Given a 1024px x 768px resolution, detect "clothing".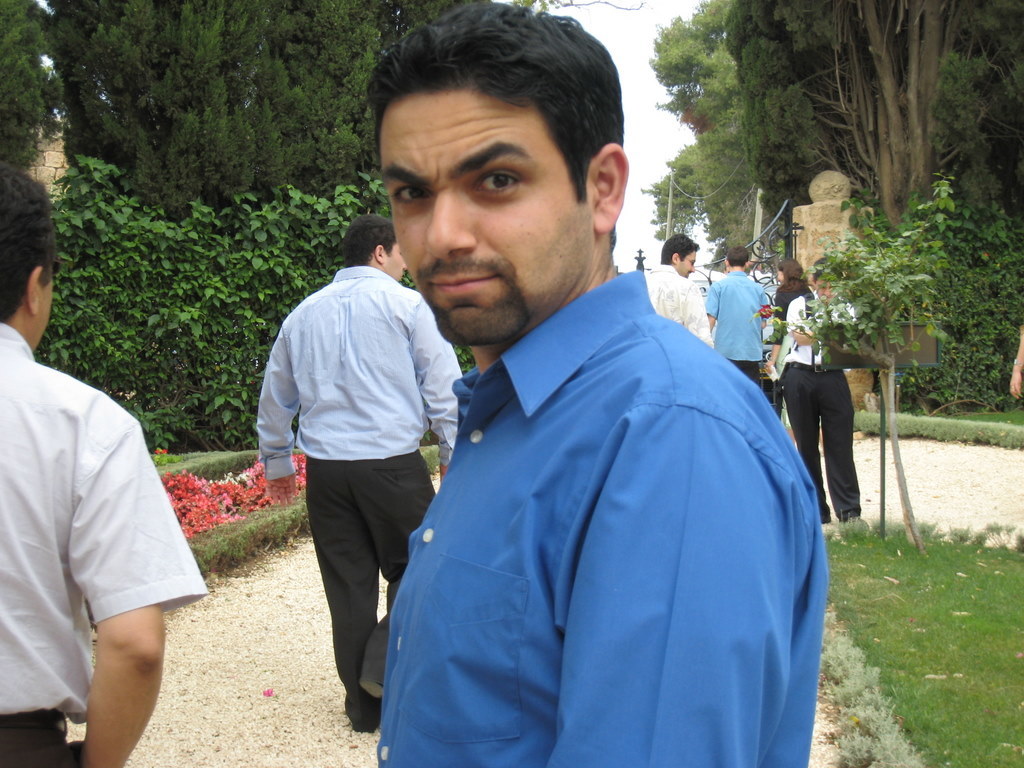
360/240/836/767.
